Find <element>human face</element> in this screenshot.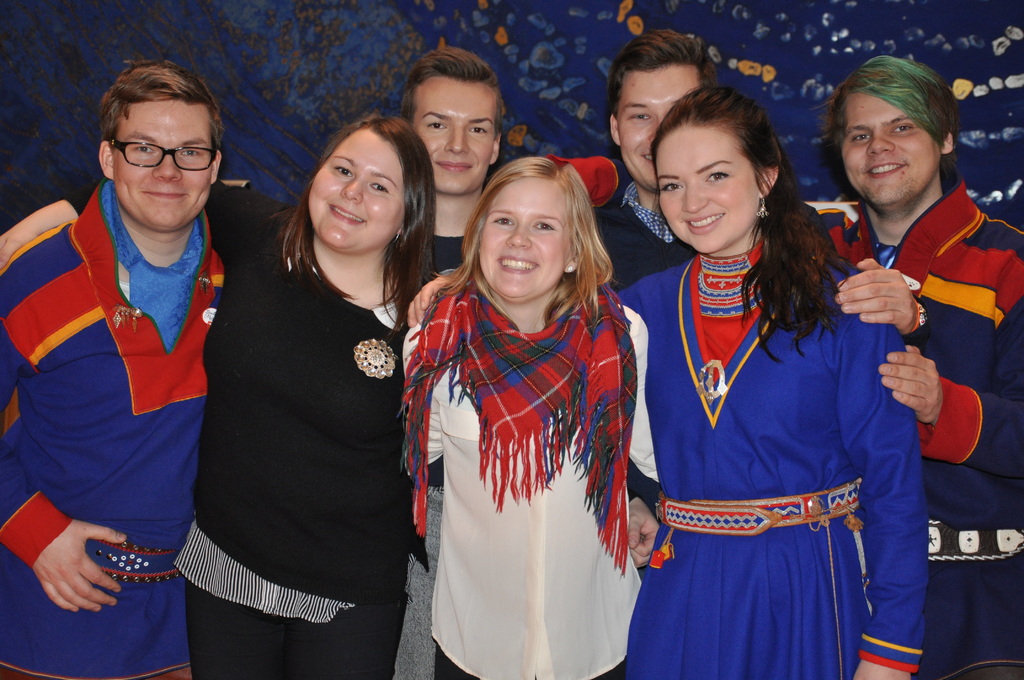
The bounding box for <element>human face</element> is [left=618, top=70, right=698, bottom=193].
